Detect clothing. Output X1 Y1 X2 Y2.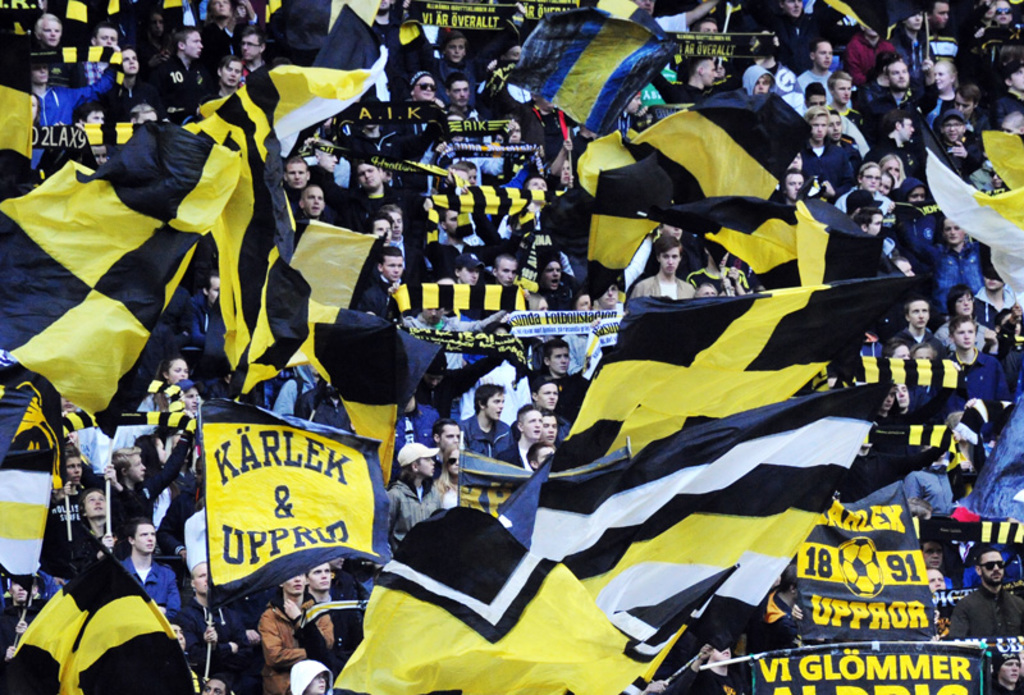
901 394 966 523.
